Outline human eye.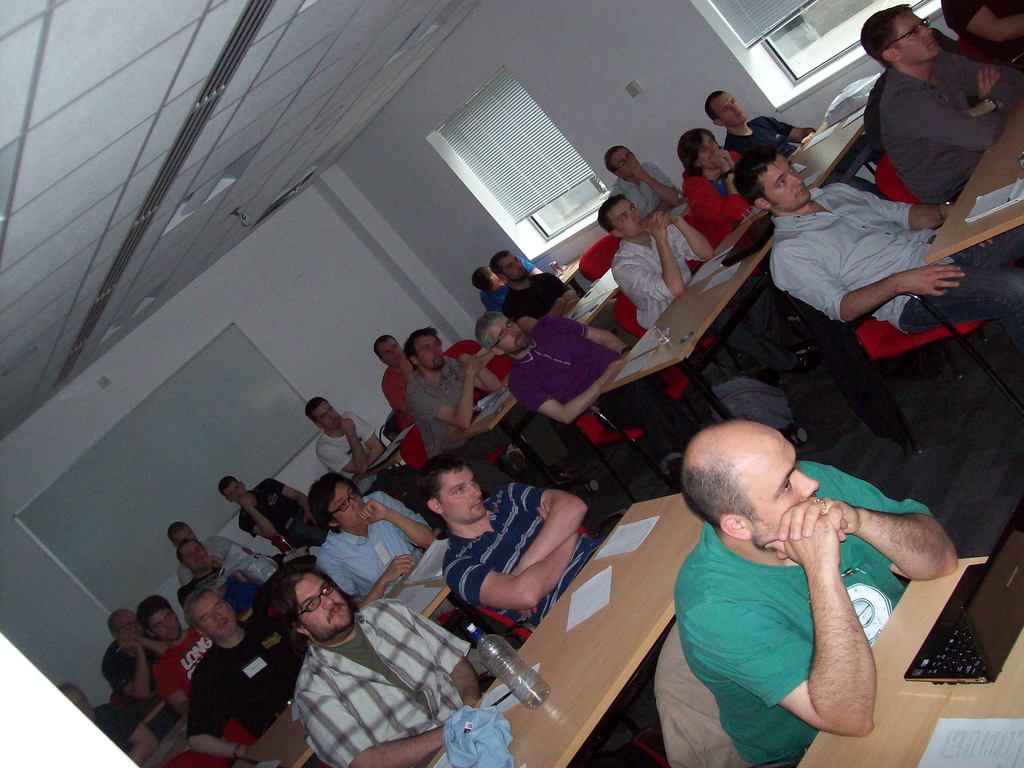
Outline: [709,140,716,145].
